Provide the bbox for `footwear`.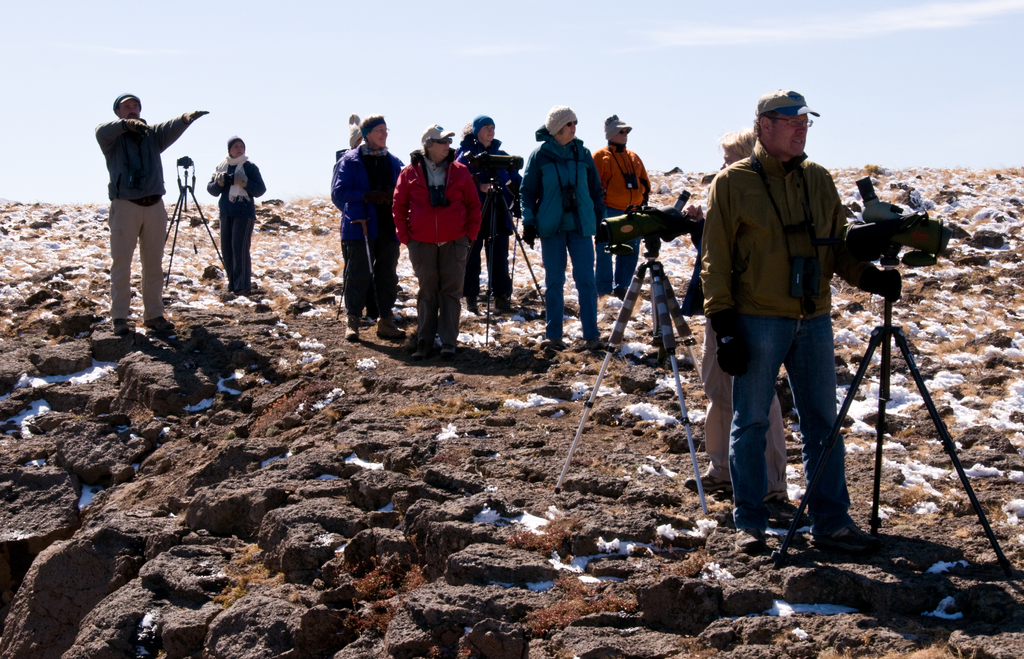
bbox=[733, 524, 764, 555].
